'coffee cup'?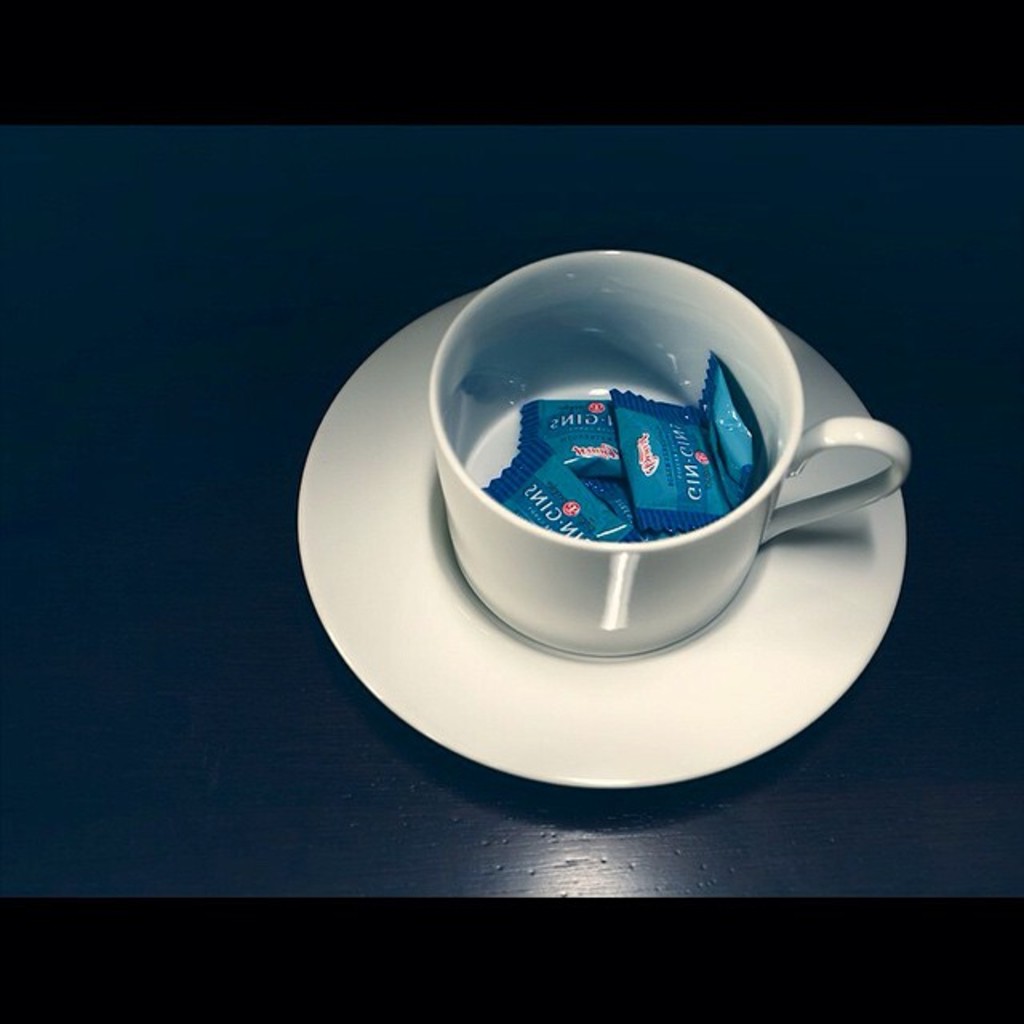
426 243 917 658
